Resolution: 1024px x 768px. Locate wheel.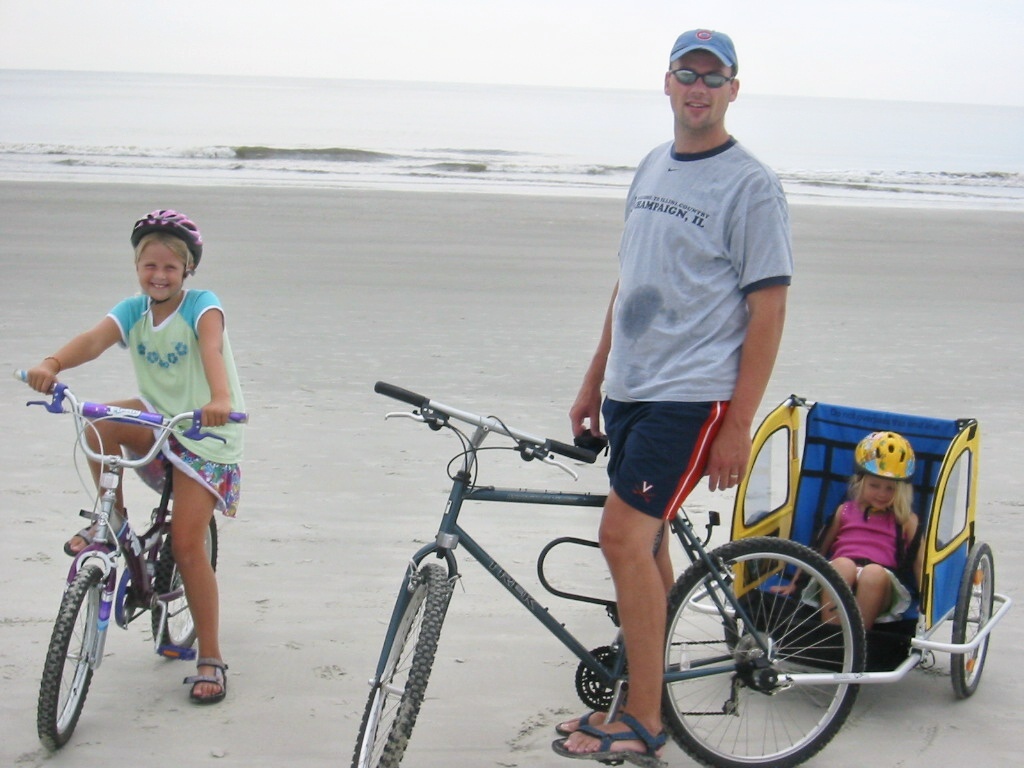
<region>35, 571, 116, 750</region>.
